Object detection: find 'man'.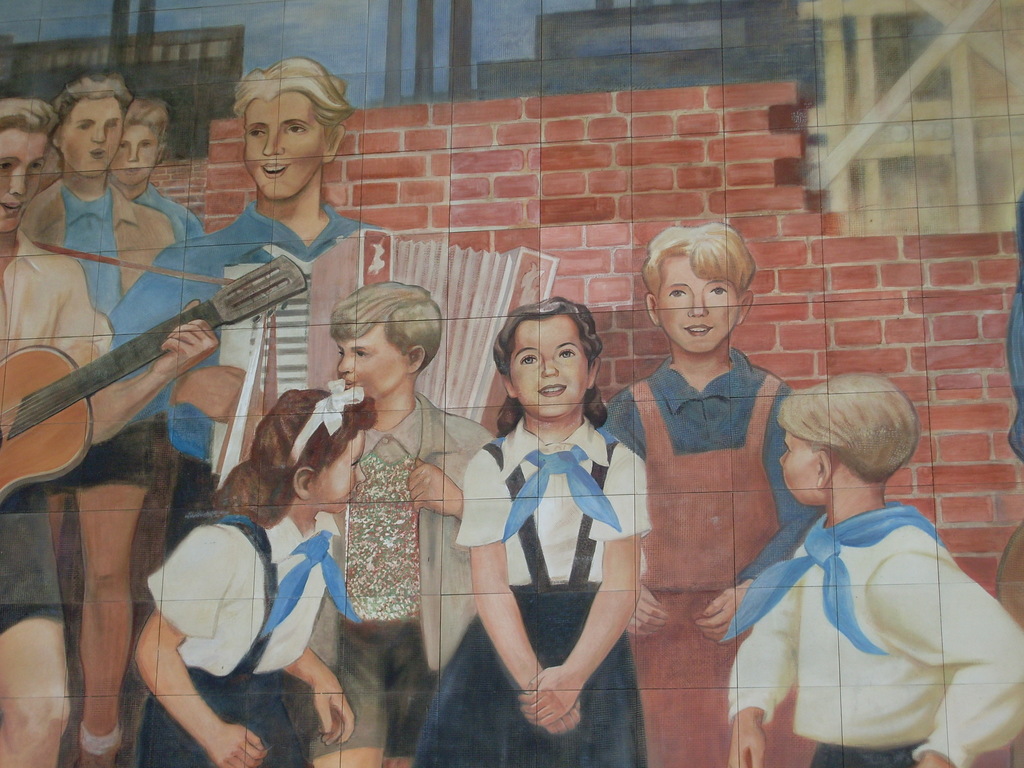
left=590, top=224, right=813, bottom=767.
